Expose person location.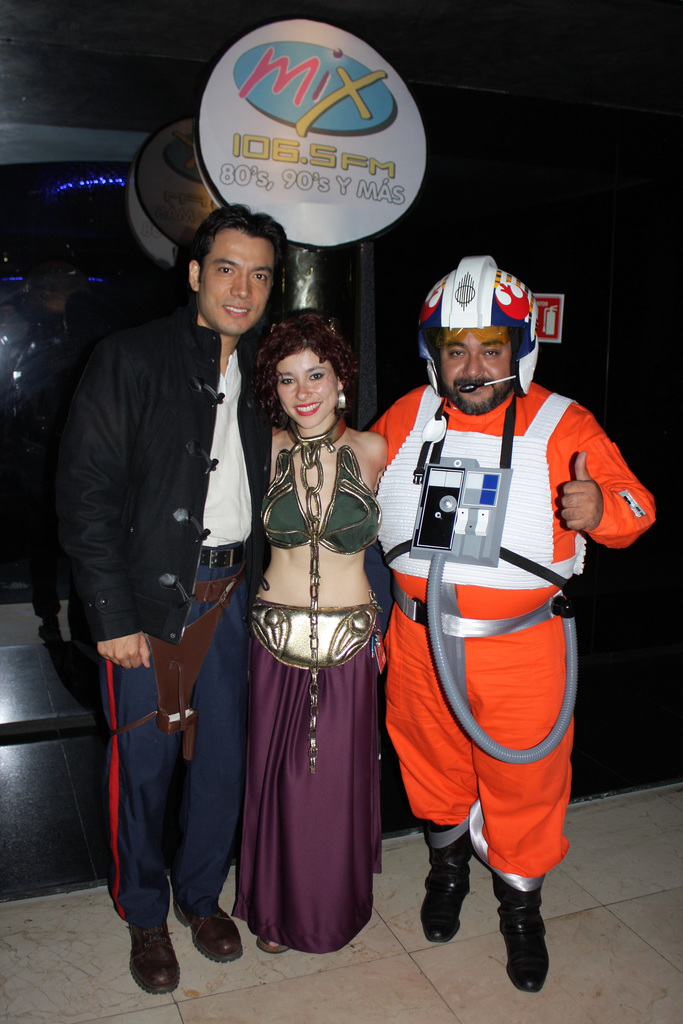
Exposed at box(229, 310, 391, 956).
